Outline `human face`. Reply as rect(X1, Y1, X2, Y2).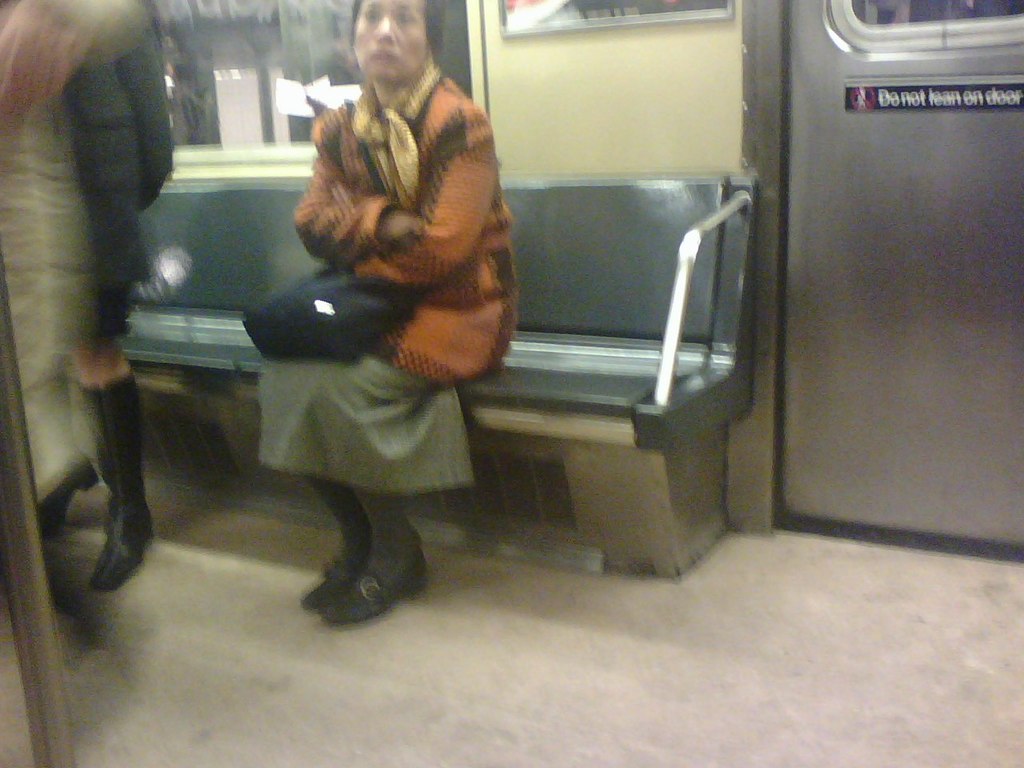
rect(349, 0, 426, 75).
